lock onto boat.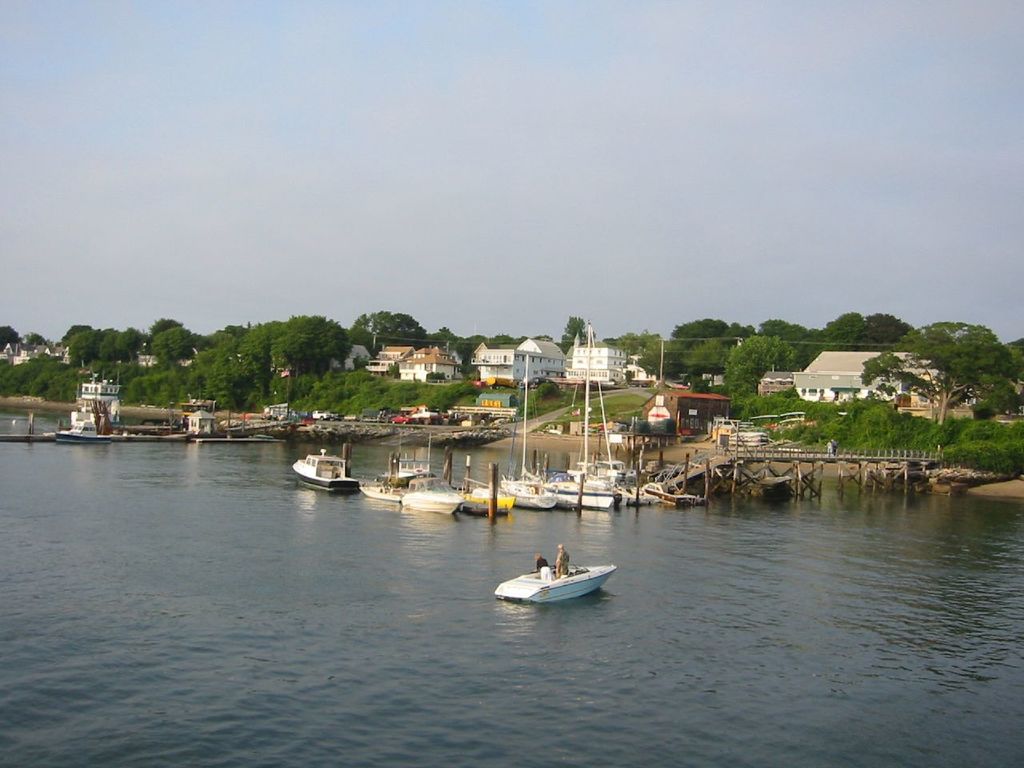
Locked: 550, 466, 634, 514.
